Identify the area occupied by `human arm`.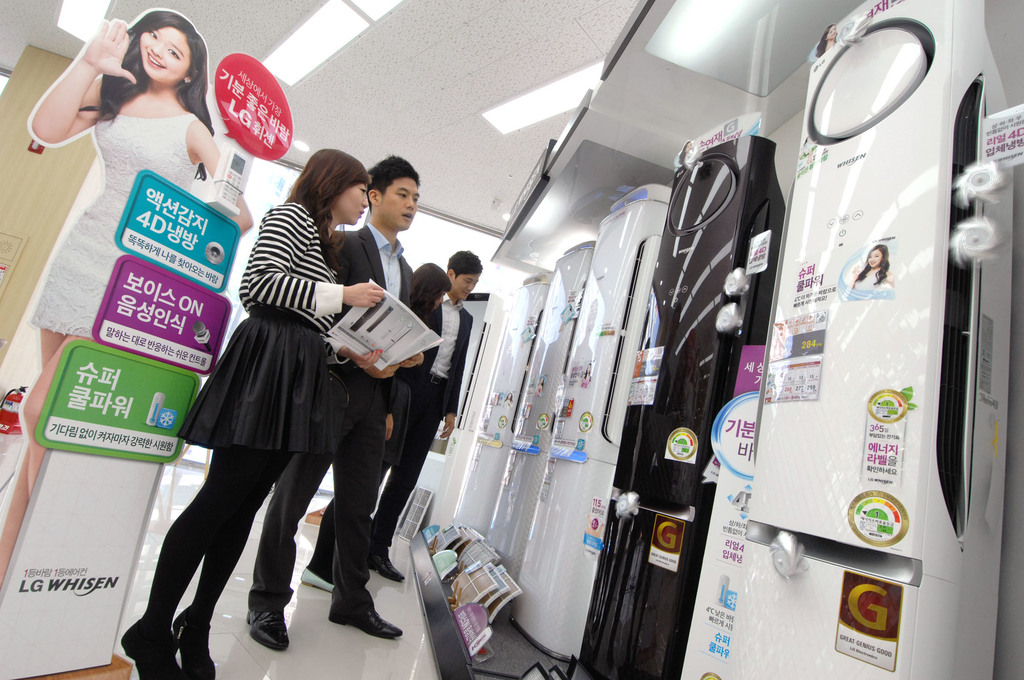
Area: (left=401, top=356, right=423, bottom=369).
